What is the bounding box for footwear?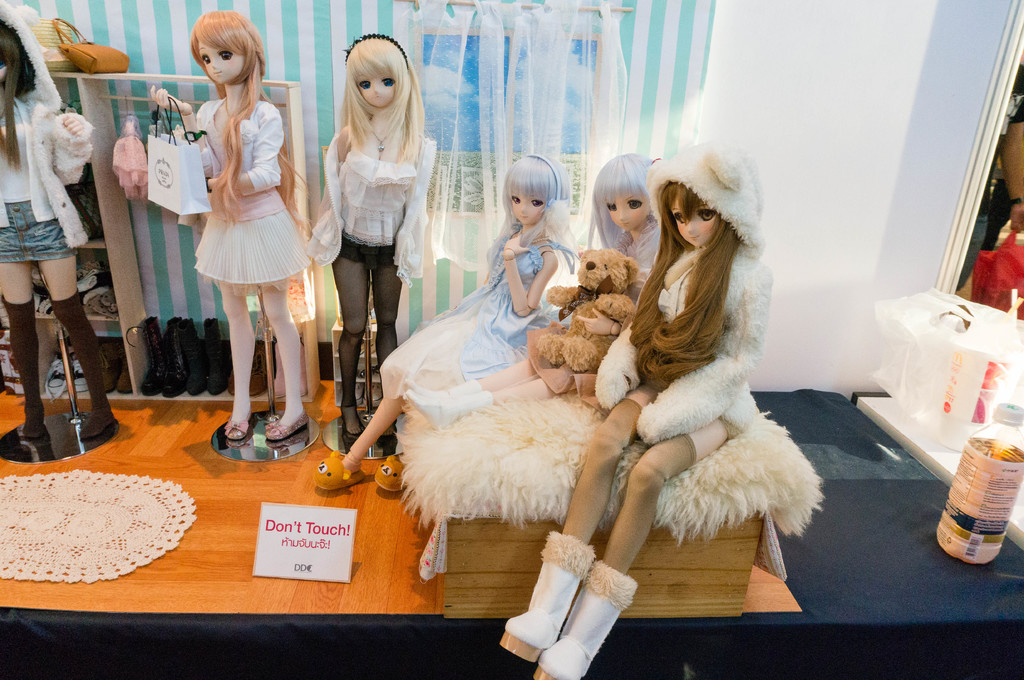
372/453/408/496.
